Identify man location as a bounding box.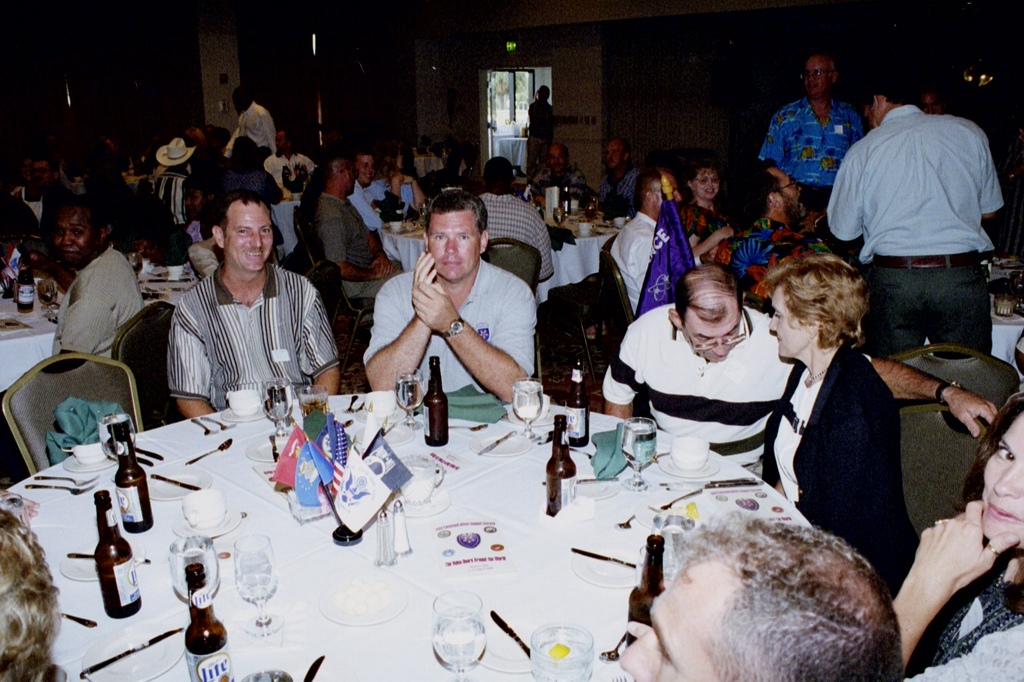
[x1=167, y1=182, x2=338, y2=419].
